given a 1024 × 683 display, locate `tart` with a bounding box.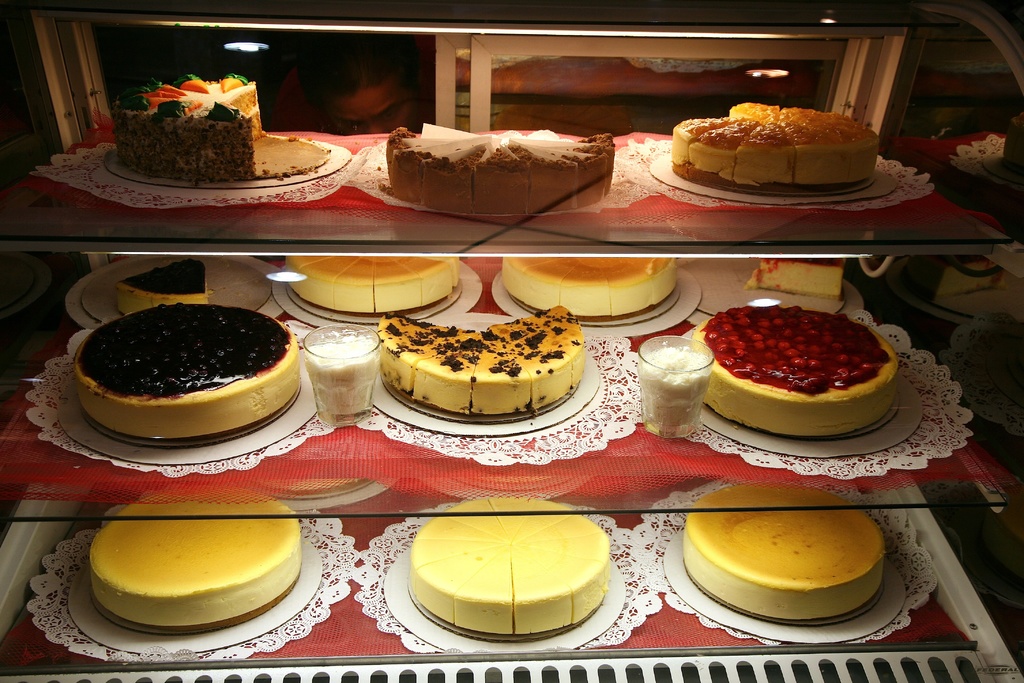
Located: locate(742, 255, 851, 299).
